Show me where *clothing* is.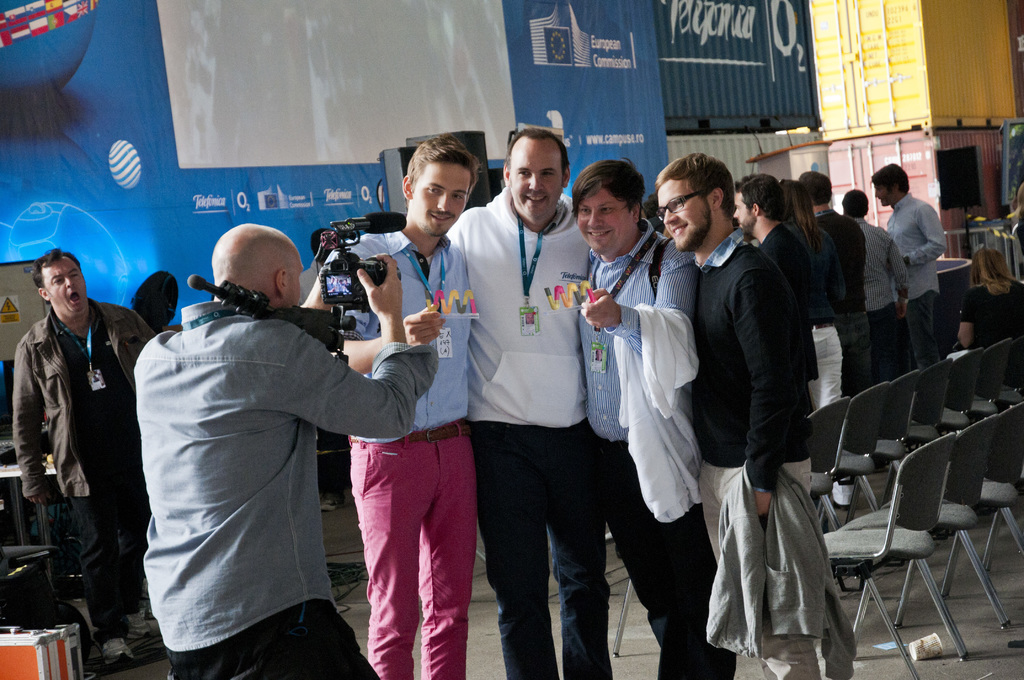
*clothing* is at [353, 429, 472, 679].
